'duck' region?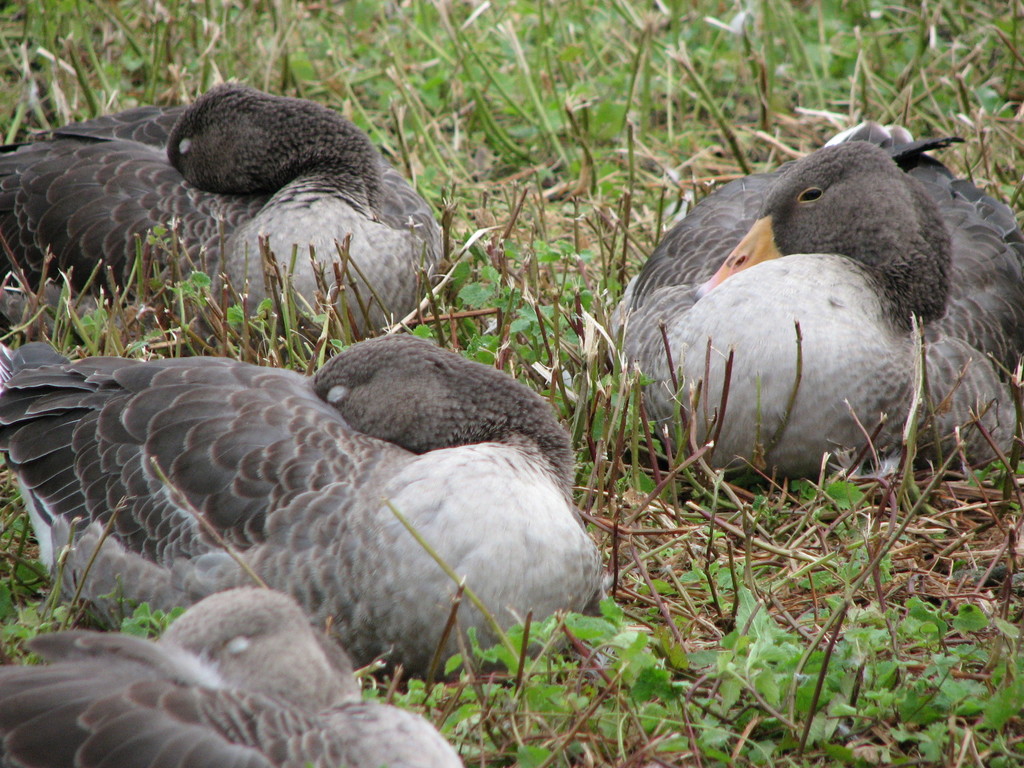
box(618, 114, 1012, 474)
